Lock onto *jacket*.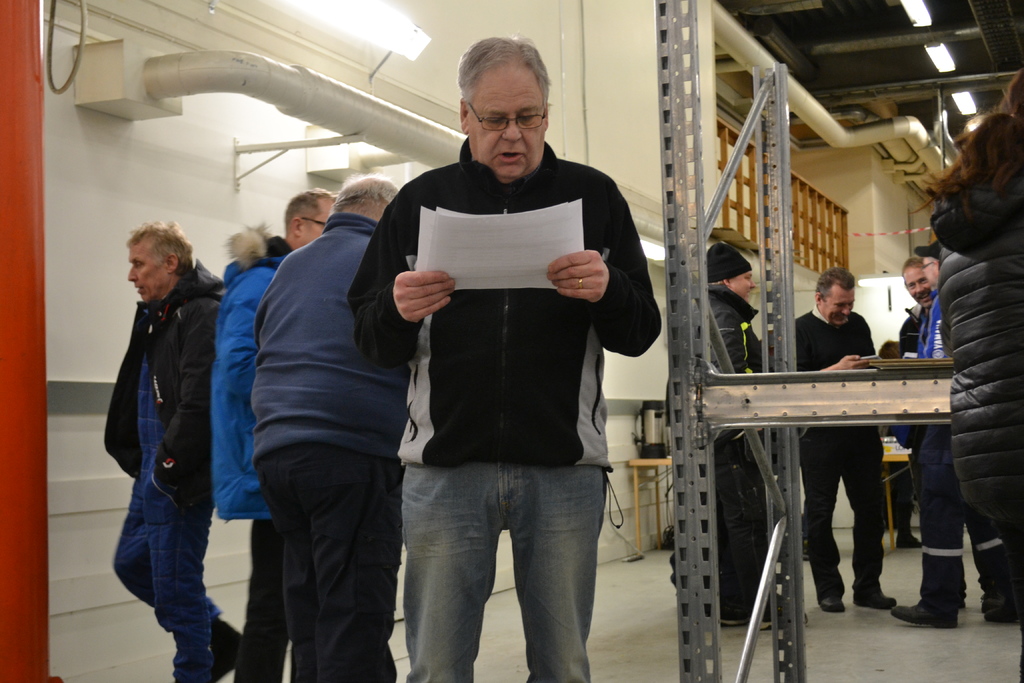
Locked: {"left": 99, "top": 256, "right": 224, "bottom": 513}.
